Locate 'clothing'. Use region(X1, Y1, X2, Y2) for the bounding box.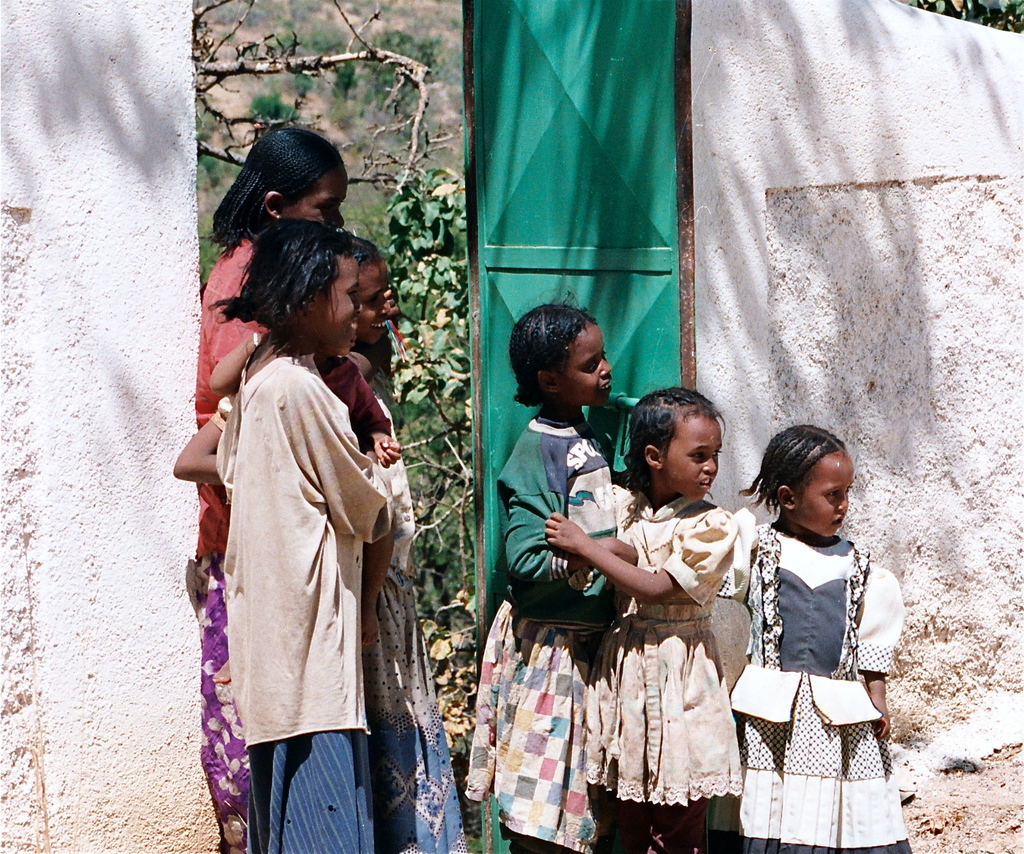
region(602, 506, 747, 800).
